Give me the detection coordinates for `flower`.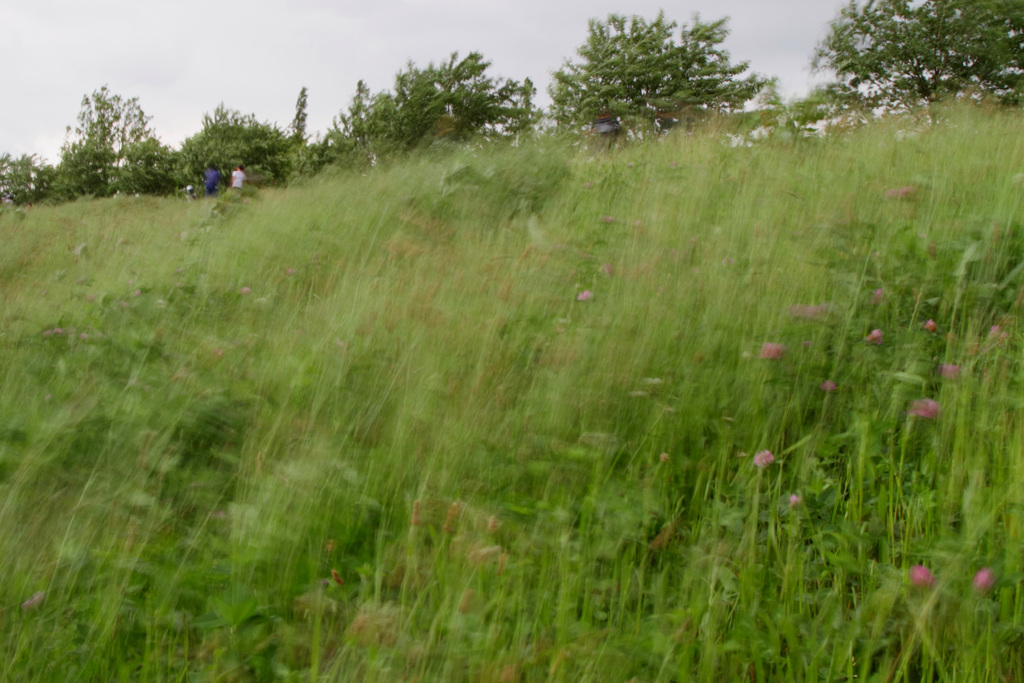
bbox=[910, 564, 938, 589].
